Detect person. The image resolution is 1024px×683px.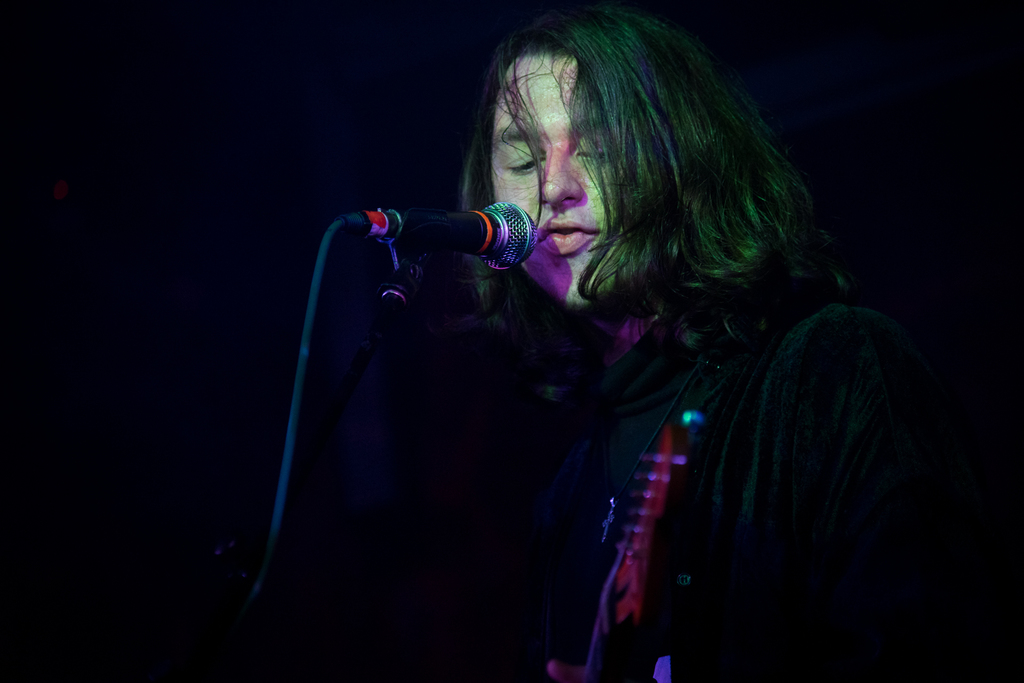
Rect(456, 0, 928, 682).
